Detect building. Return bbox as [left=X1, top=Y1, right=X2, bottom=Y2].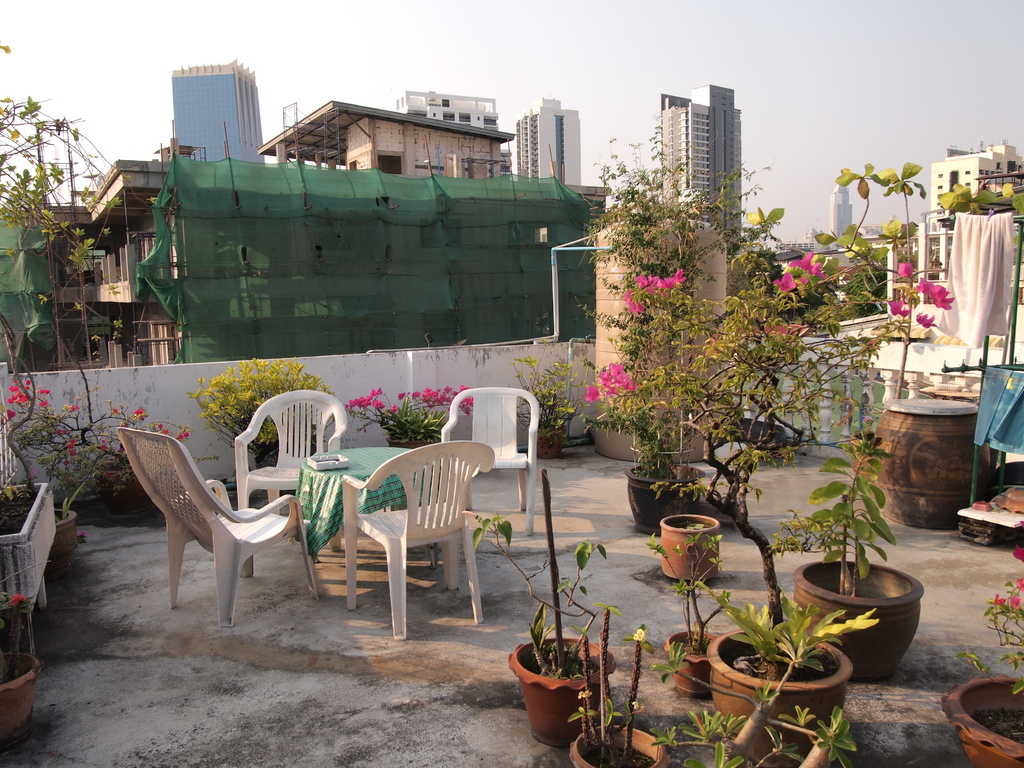
[left=931, top=135, right=1023, bottom=229].
